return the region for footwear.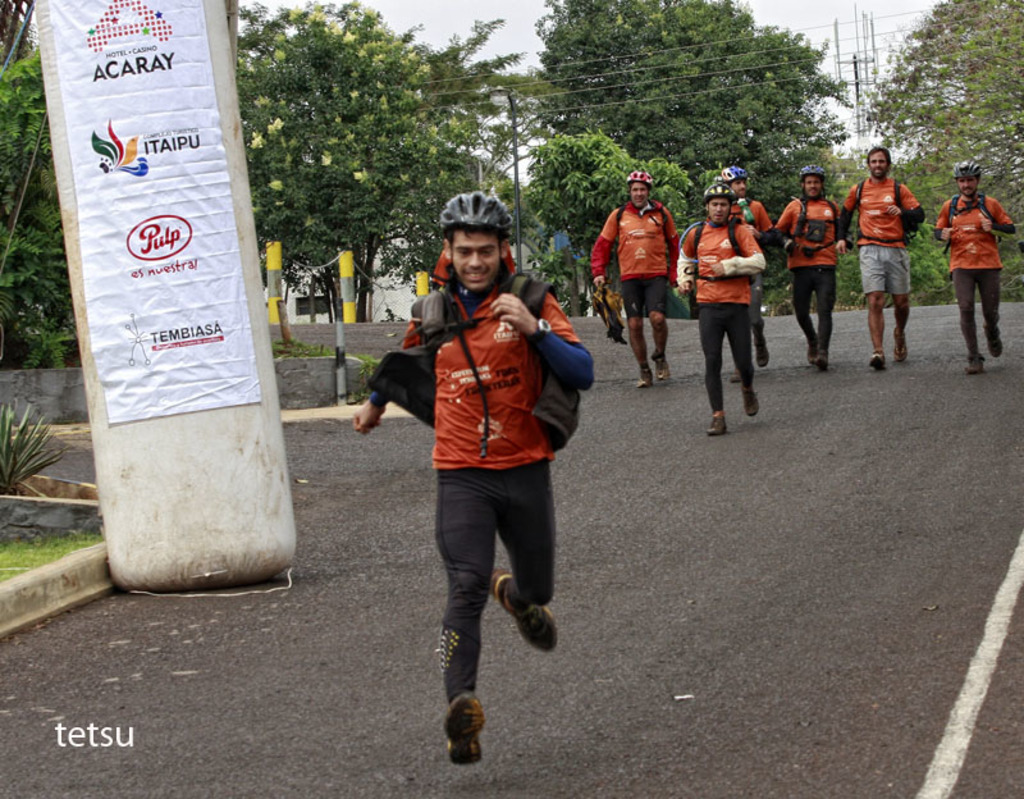
(x1=963, y1=355, x2=982, y2=373).
